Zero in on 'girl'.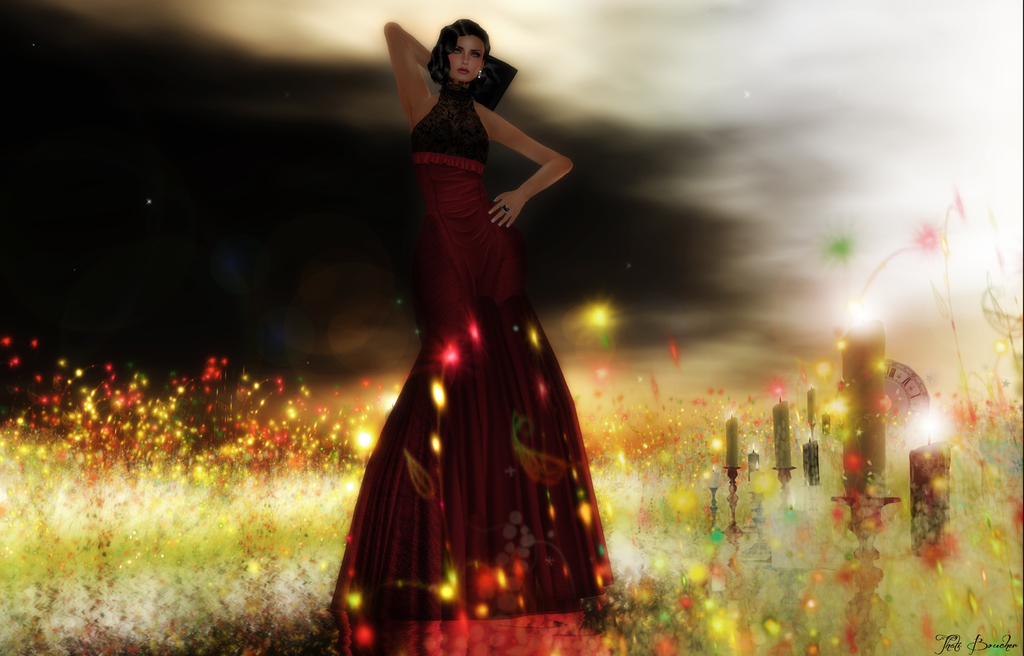
Zeroed in: 331/18/618/655.
